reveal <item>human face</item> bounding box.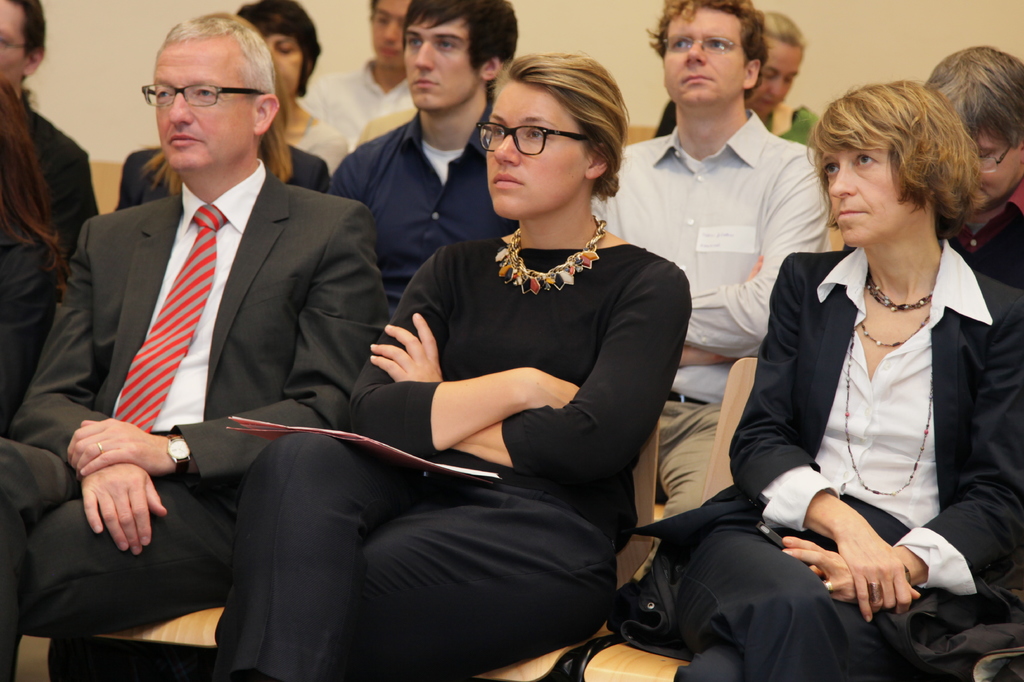
Revealed: (369,1,416,65).
